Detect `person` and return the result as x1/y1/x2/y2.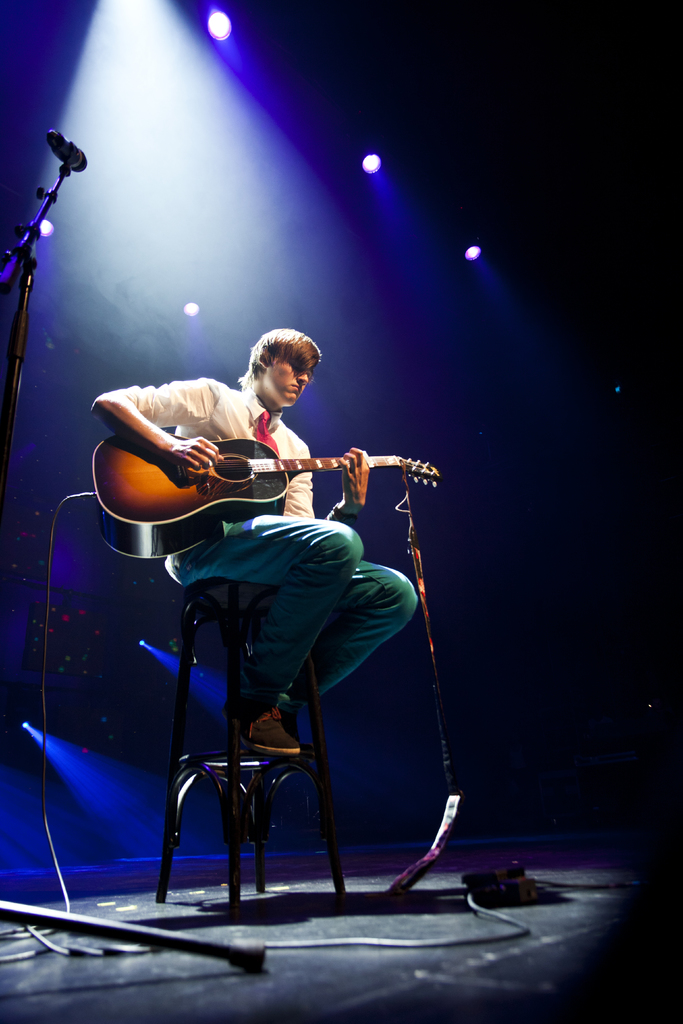
94/328/425/755.
